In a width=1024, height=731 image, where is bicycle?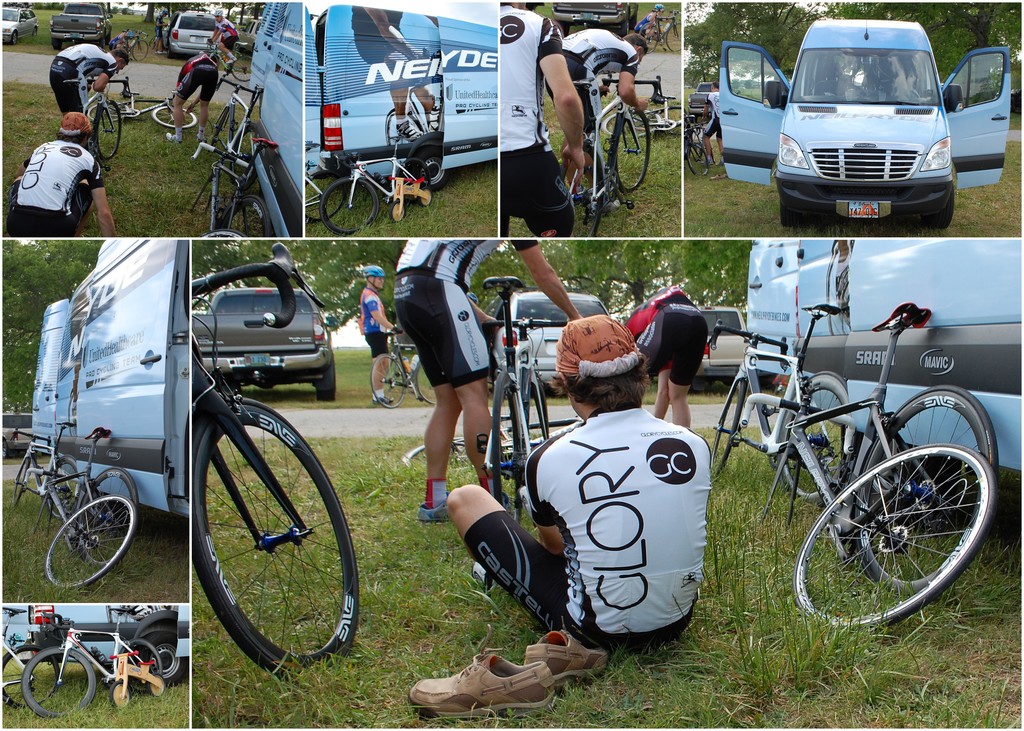
l=684, t=110, r=706, b=164.
